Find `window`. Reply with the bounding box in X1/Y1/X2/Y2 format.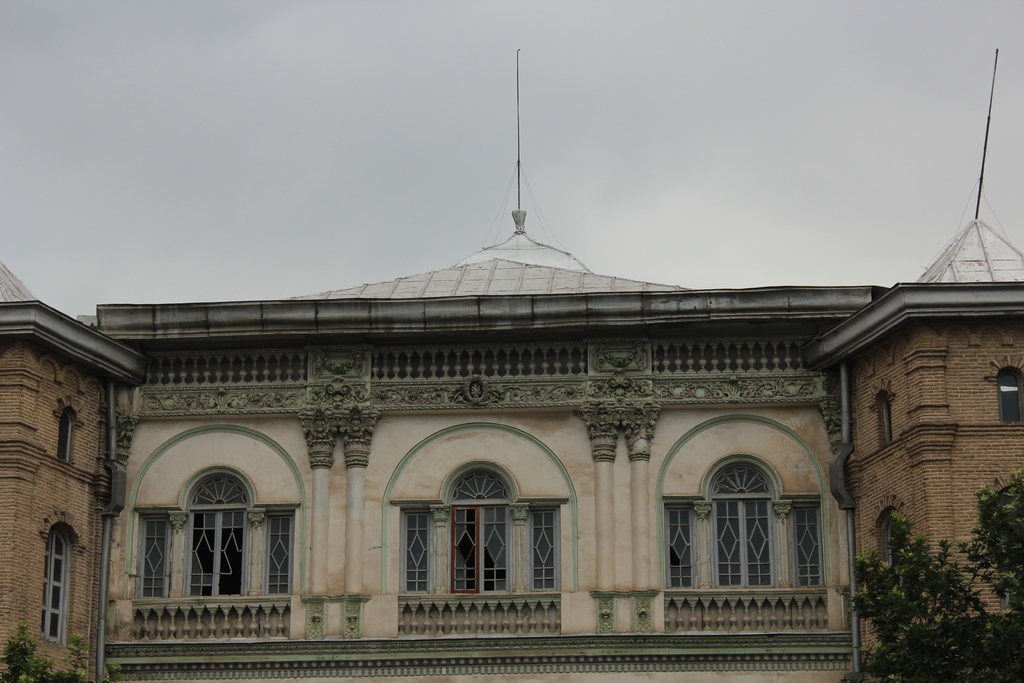
671/463/827/595.
